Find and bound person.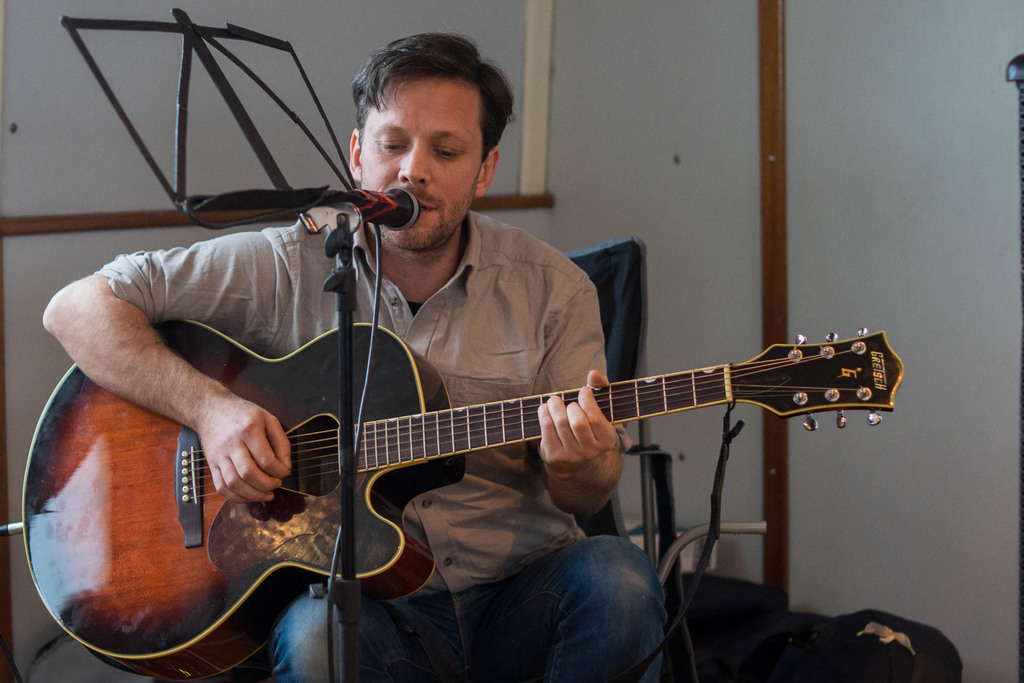
Bound: 41/31/674/679.
